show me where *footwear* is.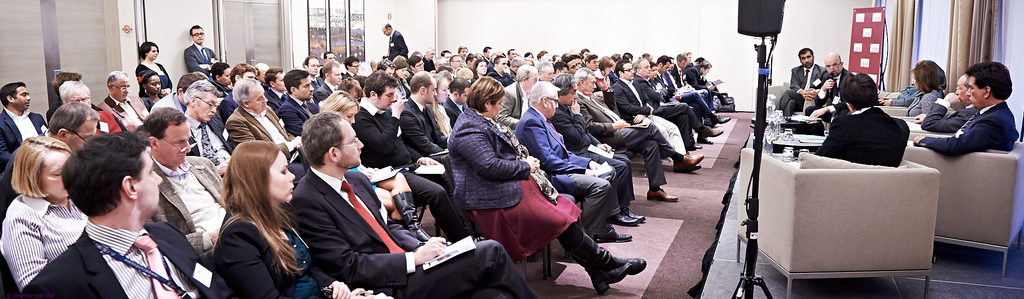
*footwear* is at (x1=625, y1=210, x2=645, y2=221).
